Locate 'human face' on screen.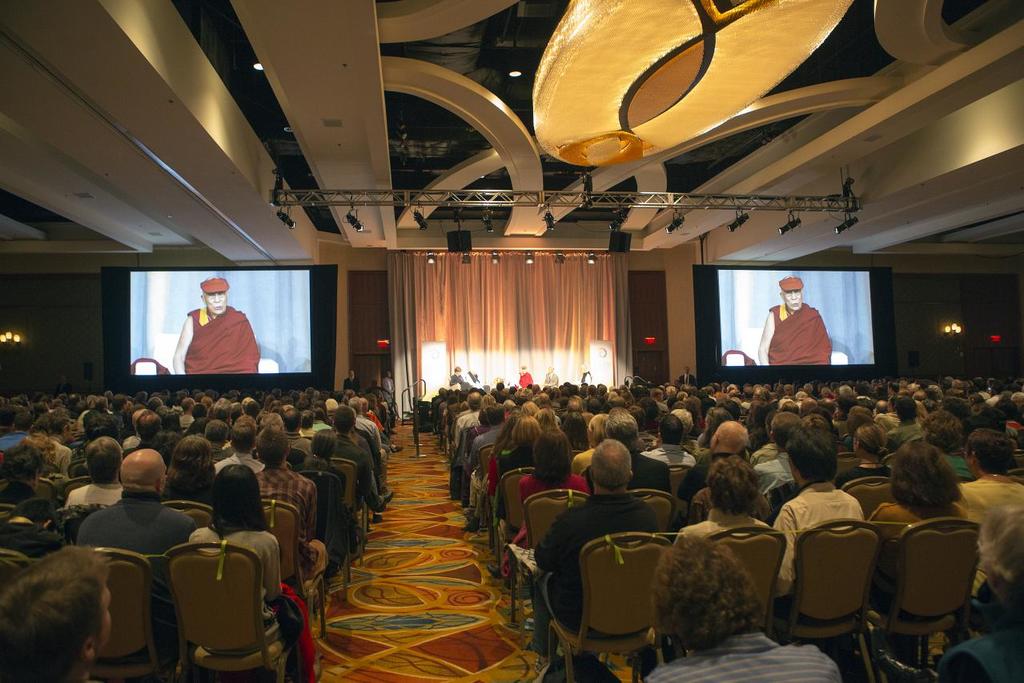
On screen at left=0, top=480, right=26, bottom=513.
